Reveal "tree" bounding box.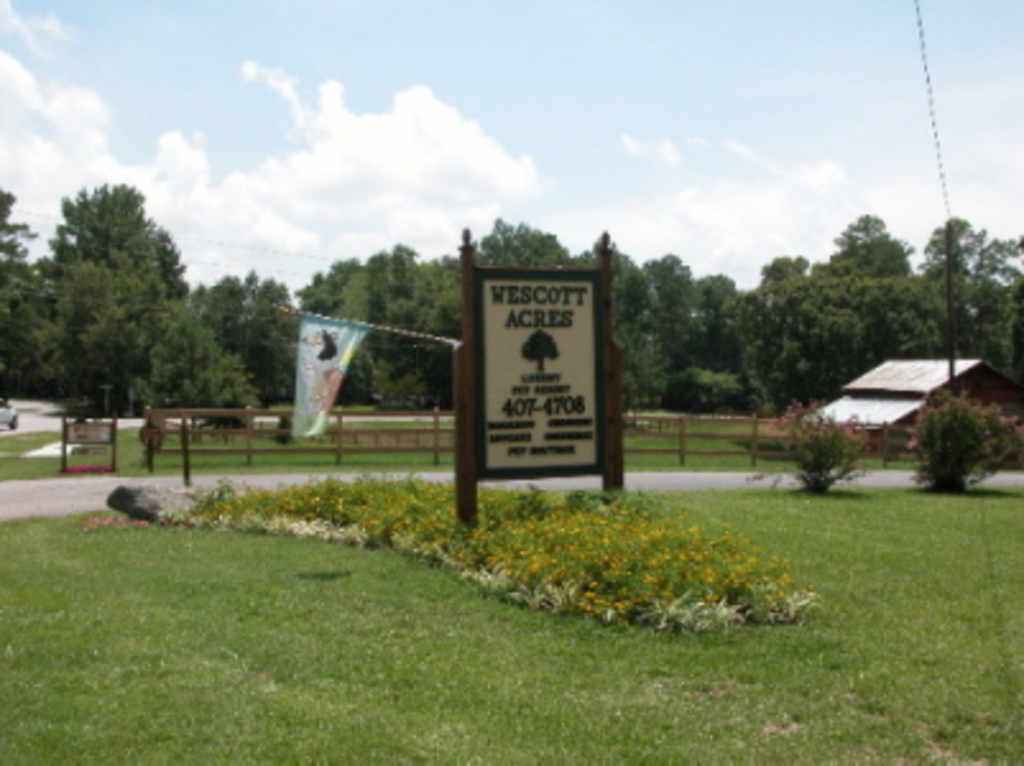
Revealed: bbox=(809, 212, 909, 273).
